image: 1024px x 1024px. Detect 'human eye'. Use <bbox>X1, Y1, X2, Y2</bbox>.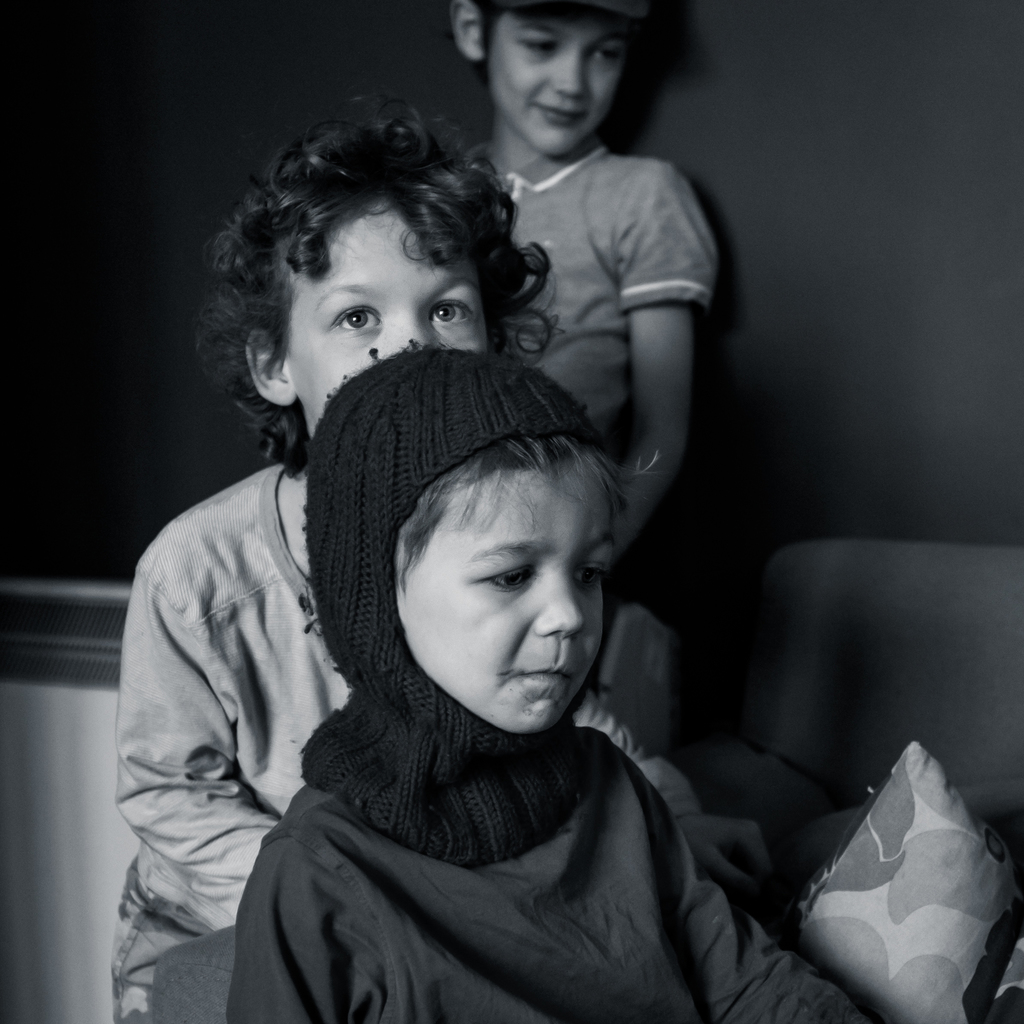
<bbox>476, 556, 537, 594</bbox>.
